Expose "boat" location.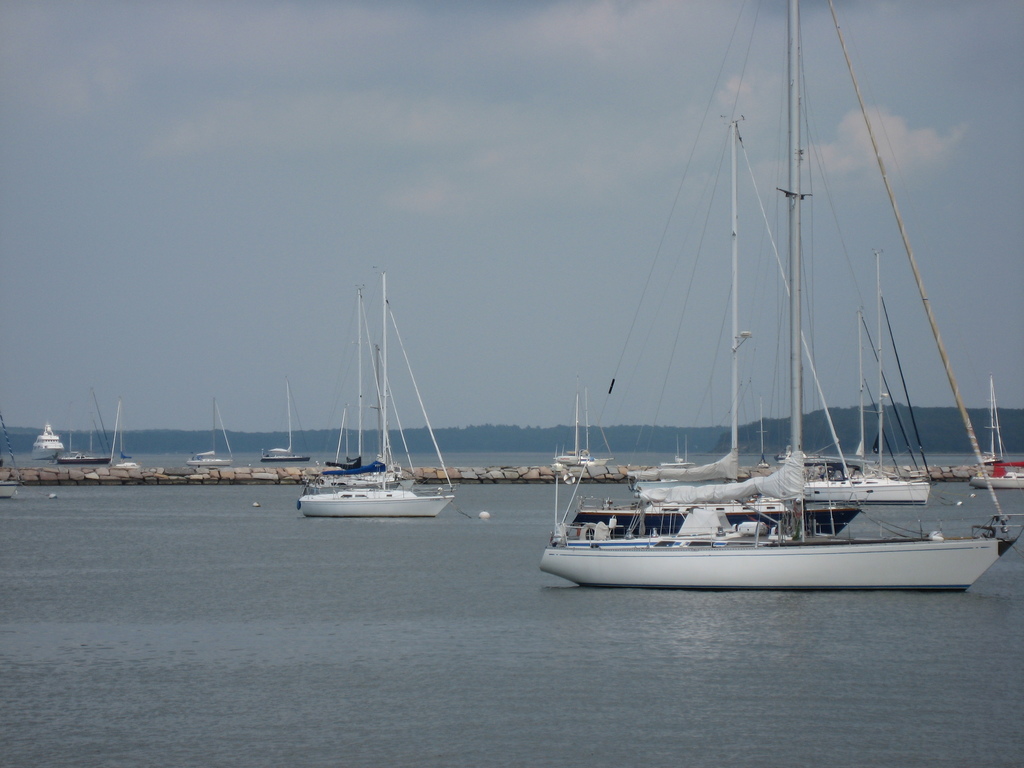
Exposed at box(556, 371, 615, 466).
